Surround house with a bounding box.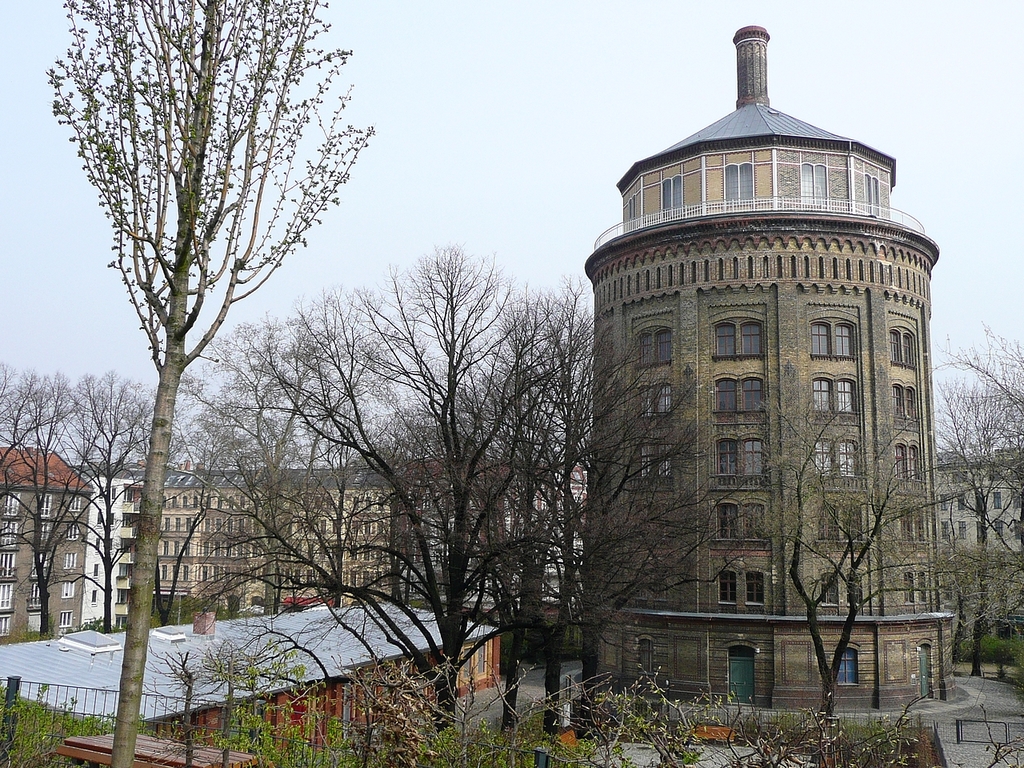
bbox=(582, 22, 971, 732).
